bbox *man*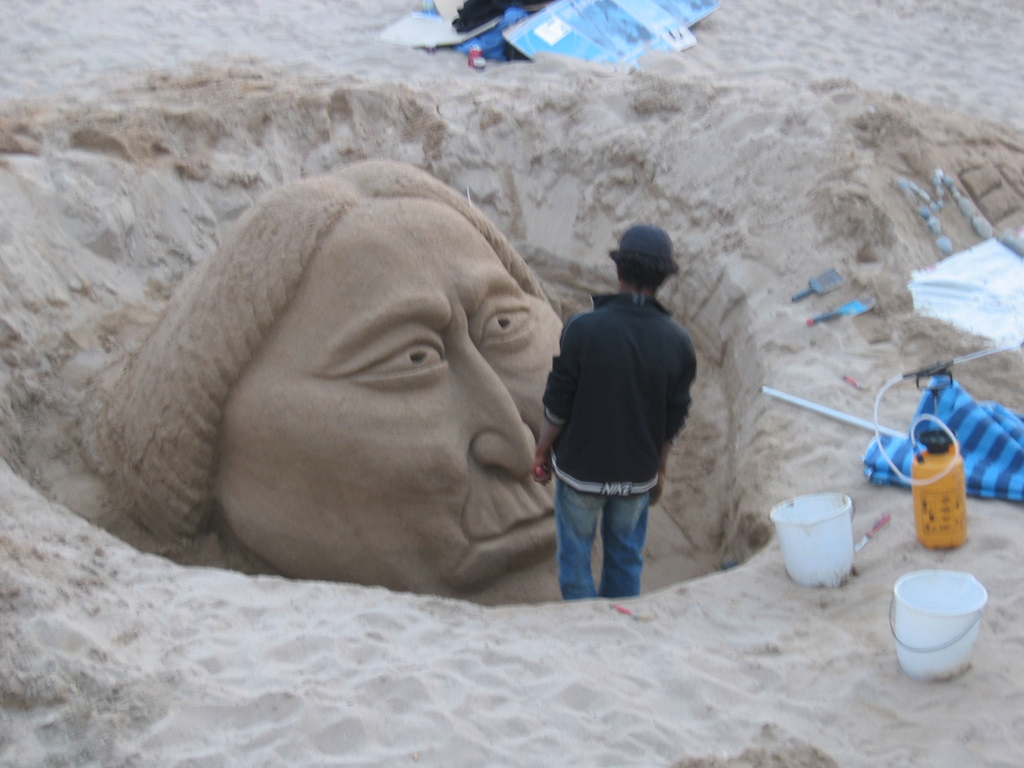
<region>527, 228, 710, 615</region>
